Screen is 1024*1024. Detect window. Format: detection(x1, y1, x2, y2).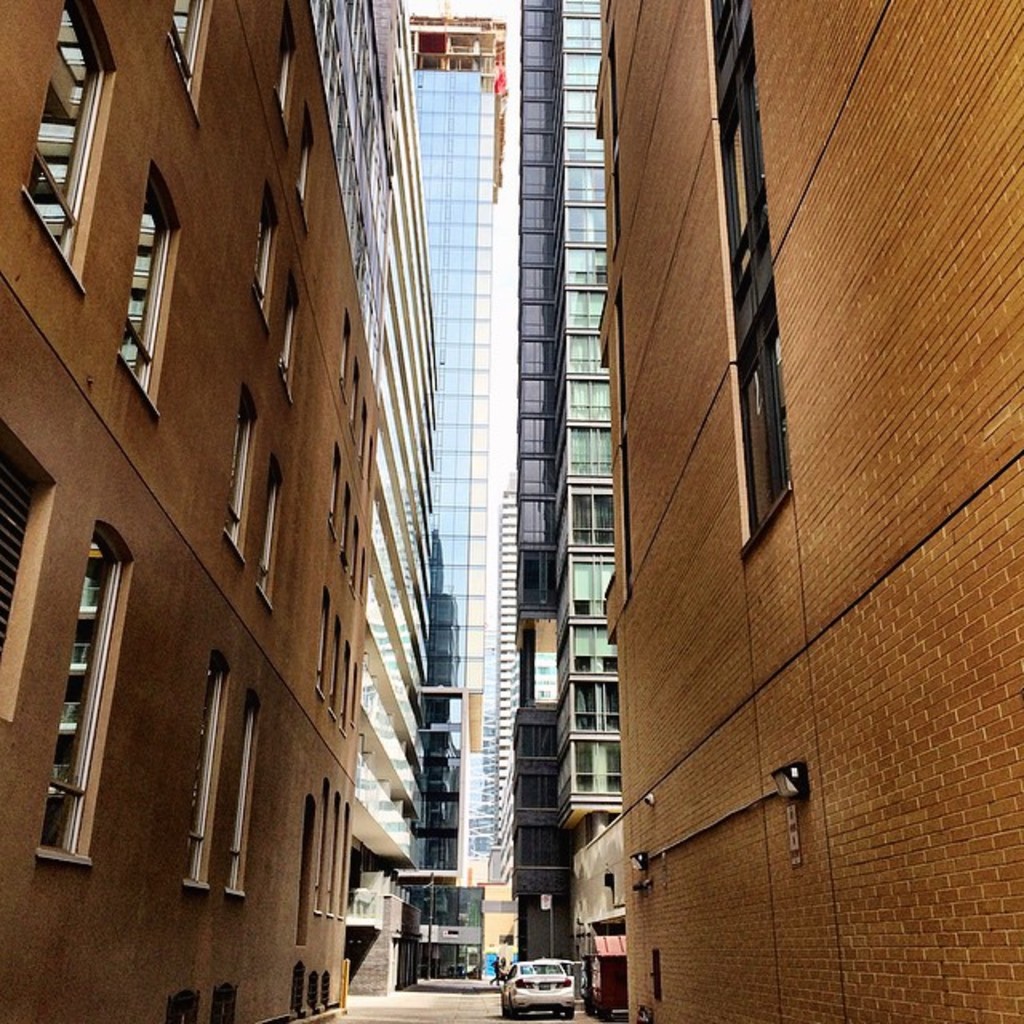
detection(38, 531, 123, 870).
